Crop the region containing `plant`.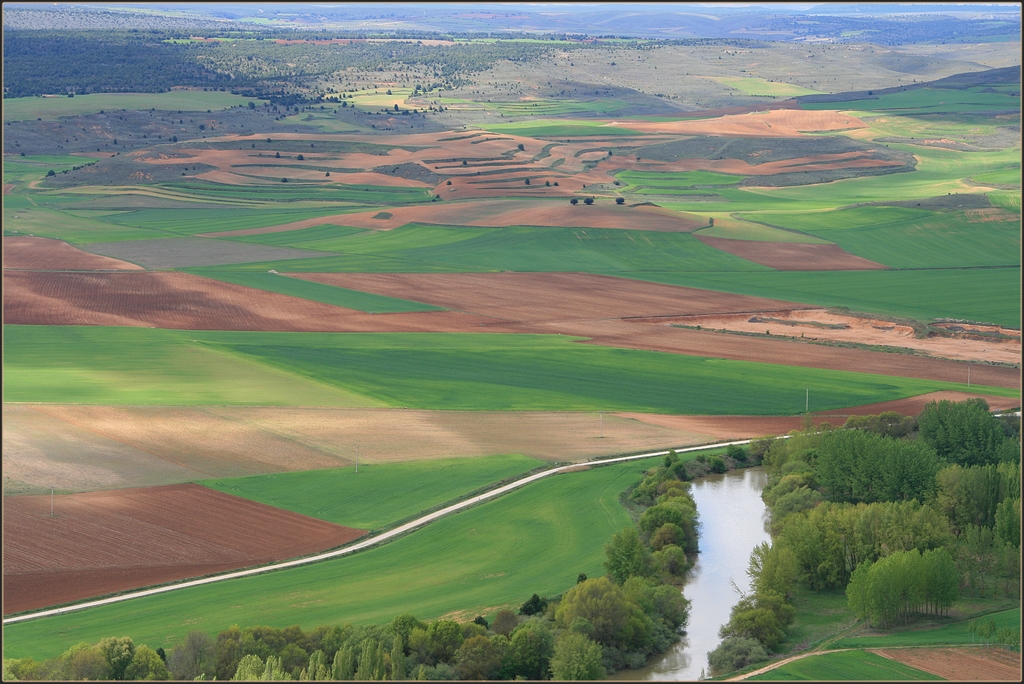
Crop region: (410, 656, 424, 683).
